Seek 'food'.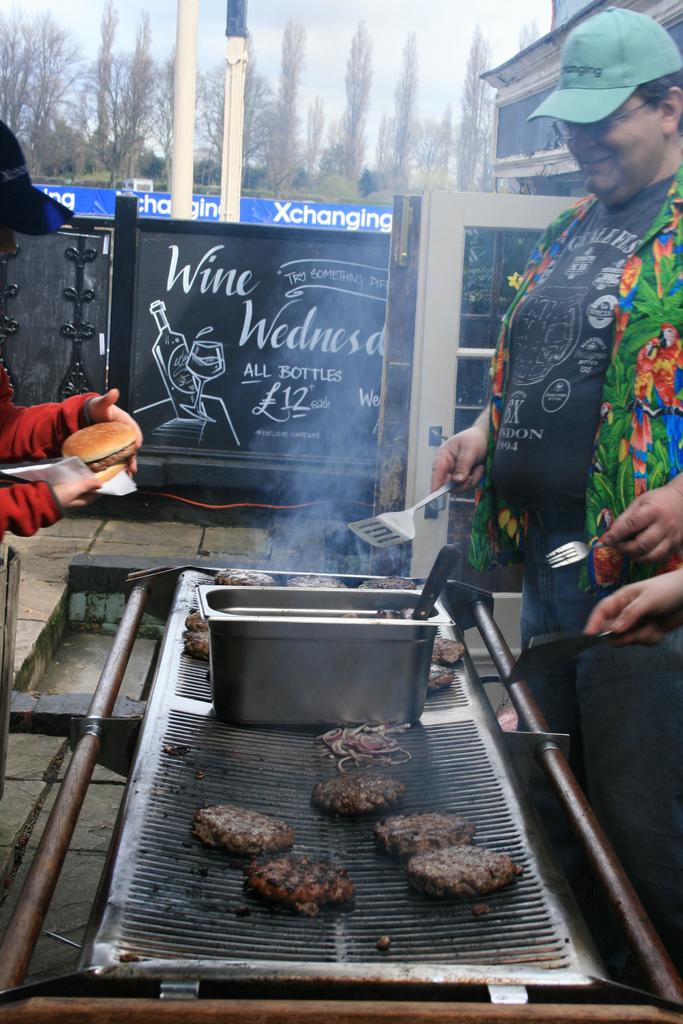
(286, 572, 346, 589).
